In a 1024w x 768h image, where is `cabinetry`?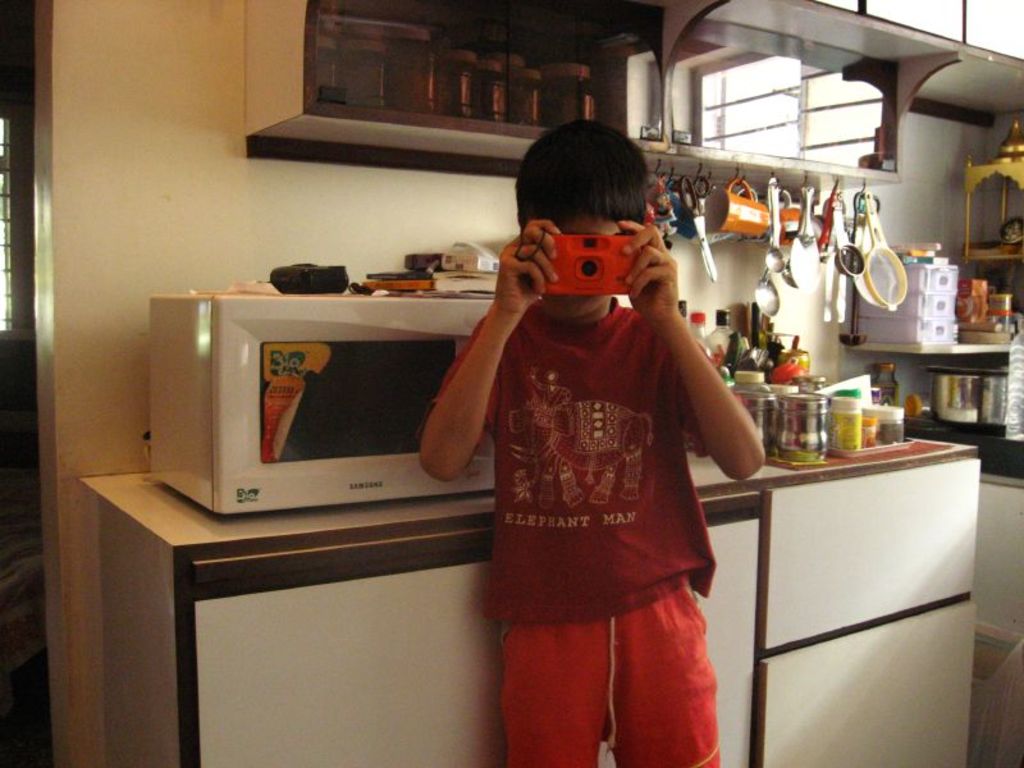
detection(251, 0, 876, 183).
